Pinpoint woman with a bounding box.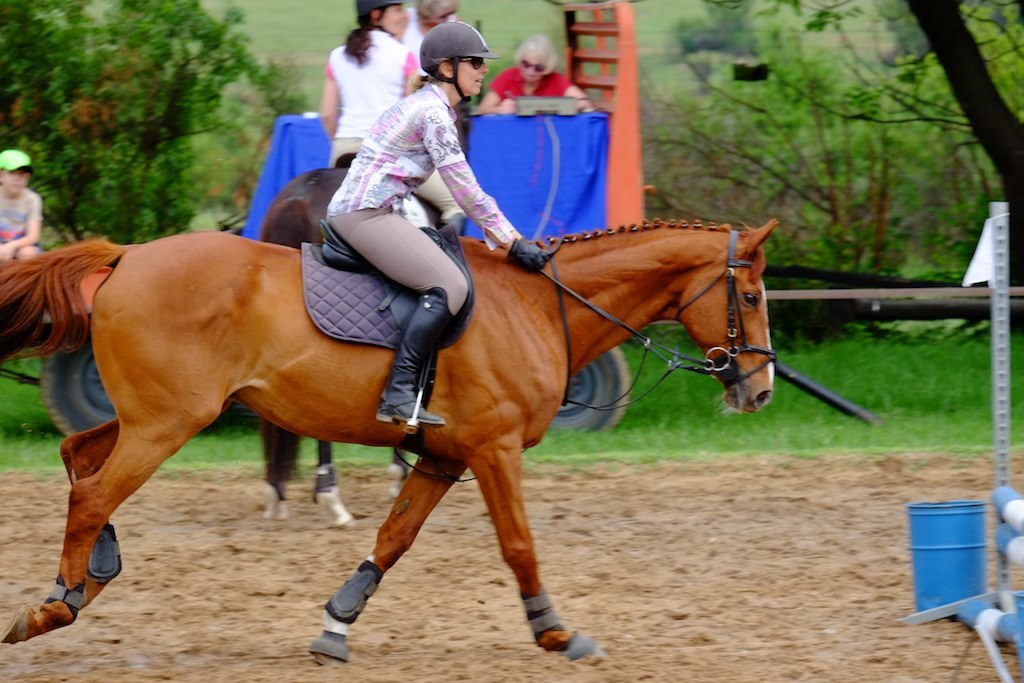
bbox=(321, 0, 472, 238).
